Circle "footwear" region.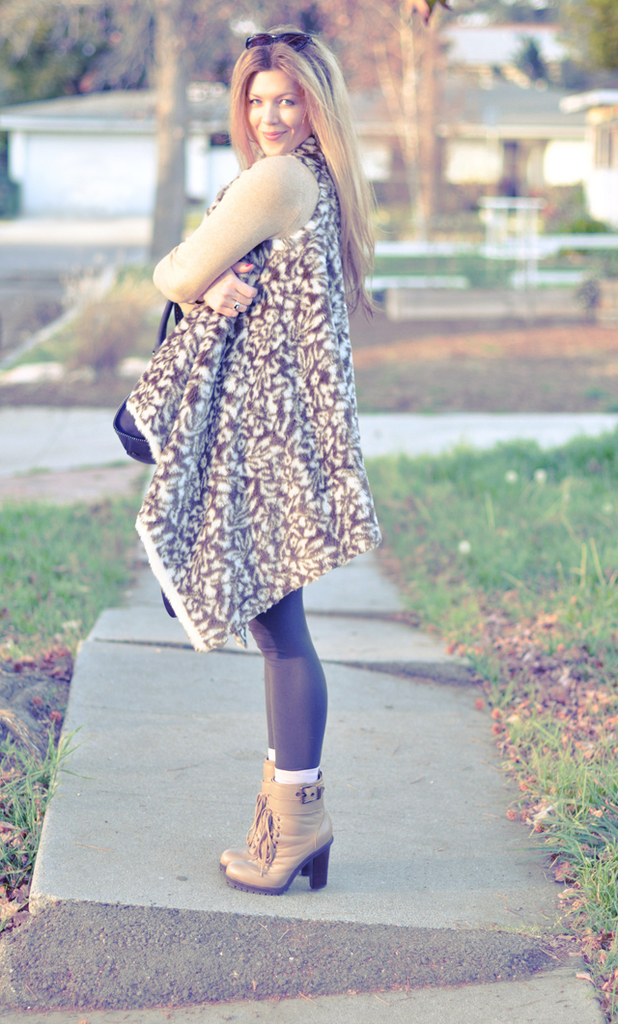
Region: pyautogui.locateOnScreen(218, 781, 337, 900).
